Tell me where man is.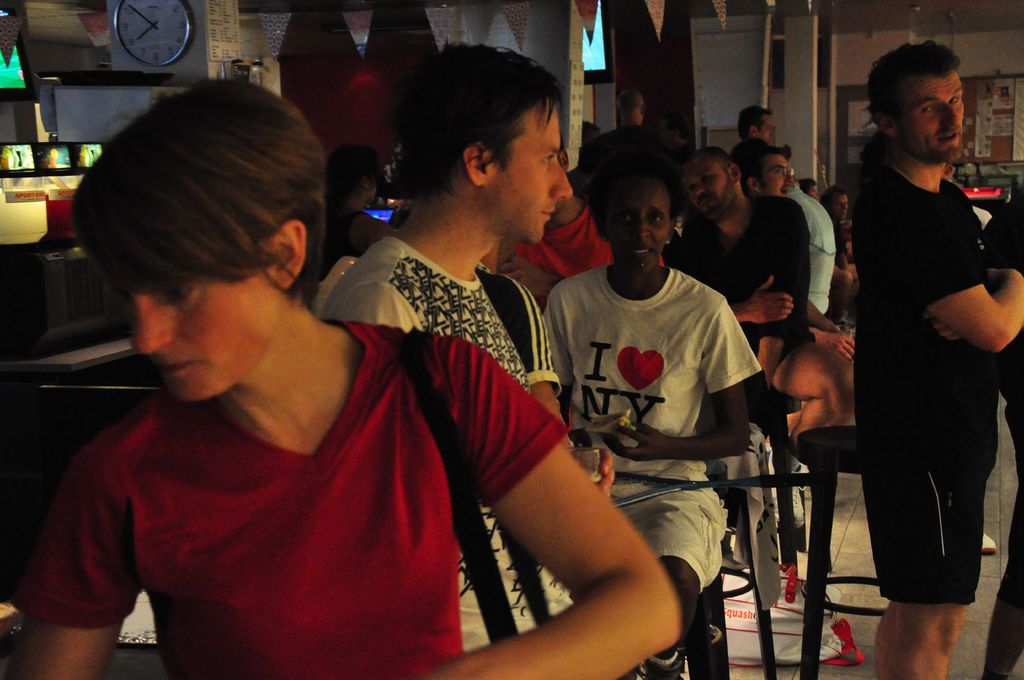
man is at 708 131 842 311.
